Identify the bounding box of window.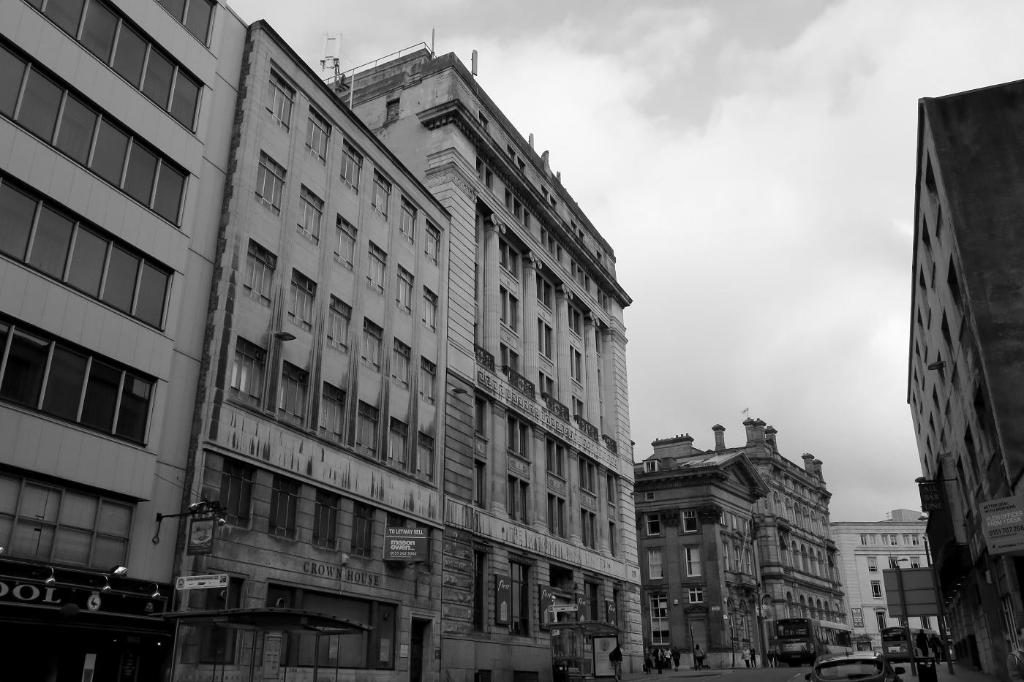
bbox=[597, 284, 611, 316].
